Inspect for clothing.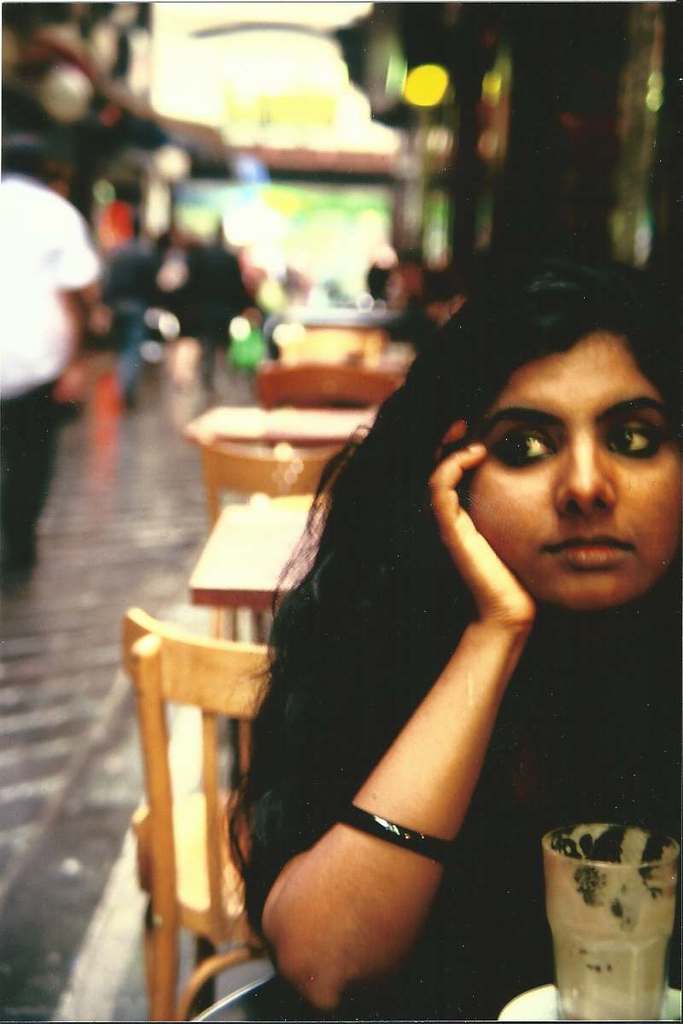
Inspection: Rect(246, 579, 682, 953).
